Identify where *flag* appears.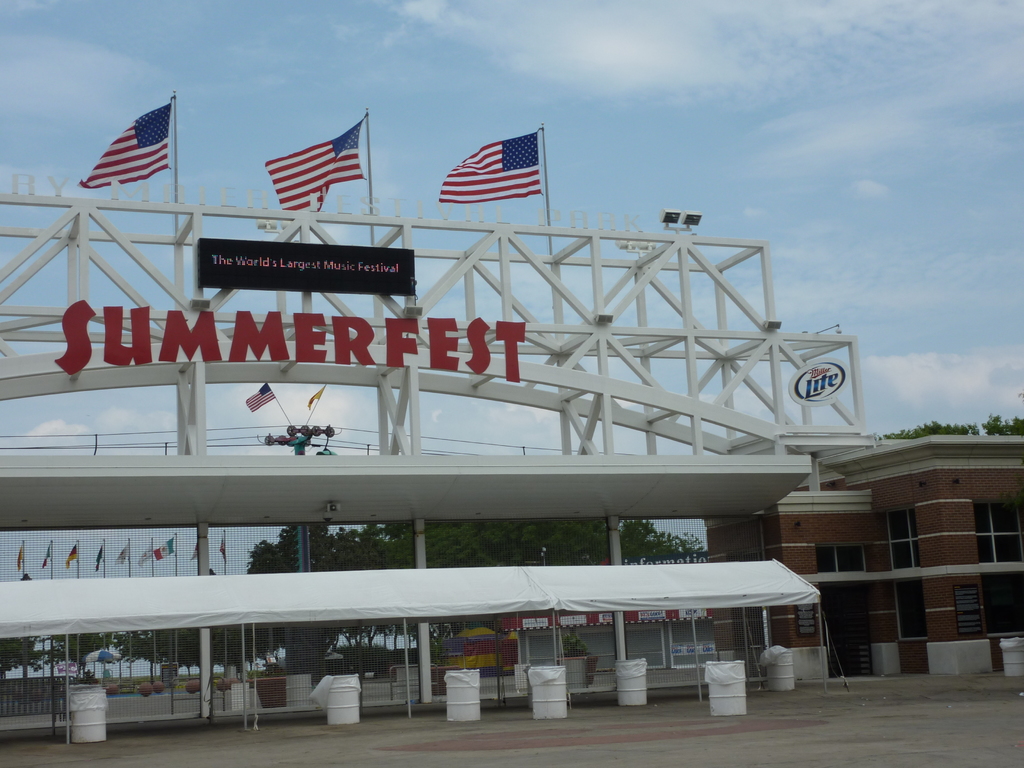
Appears at 190,541,195,557.
